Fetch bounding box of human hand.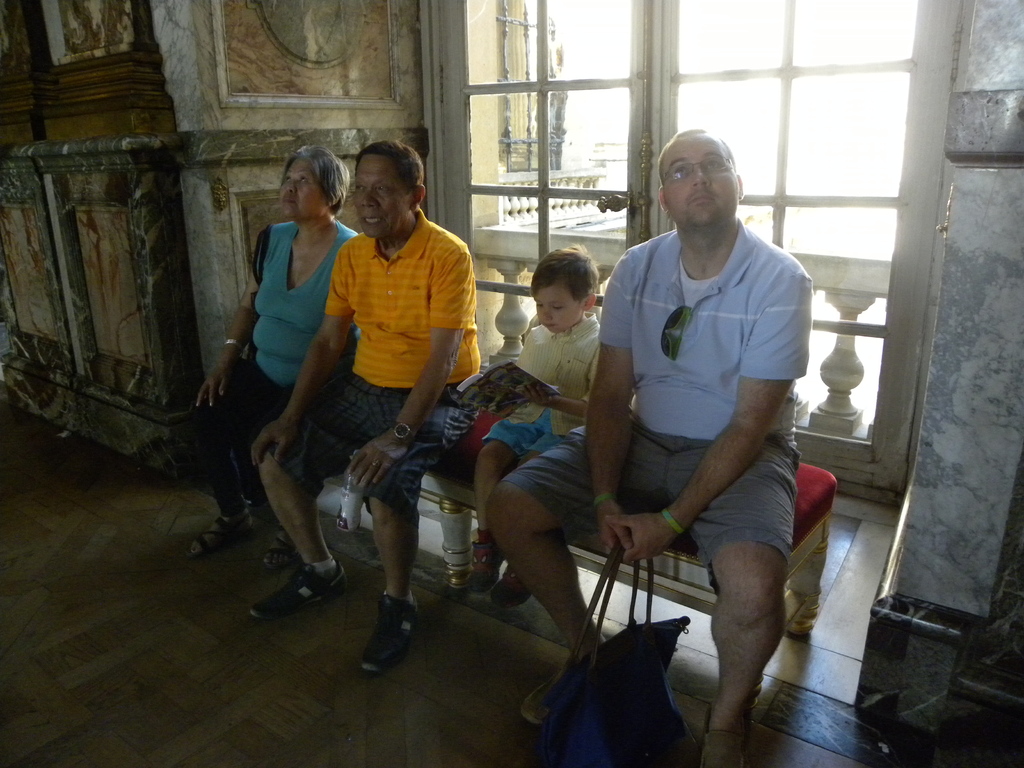
Bbox: (522, 384, 556, 412).
